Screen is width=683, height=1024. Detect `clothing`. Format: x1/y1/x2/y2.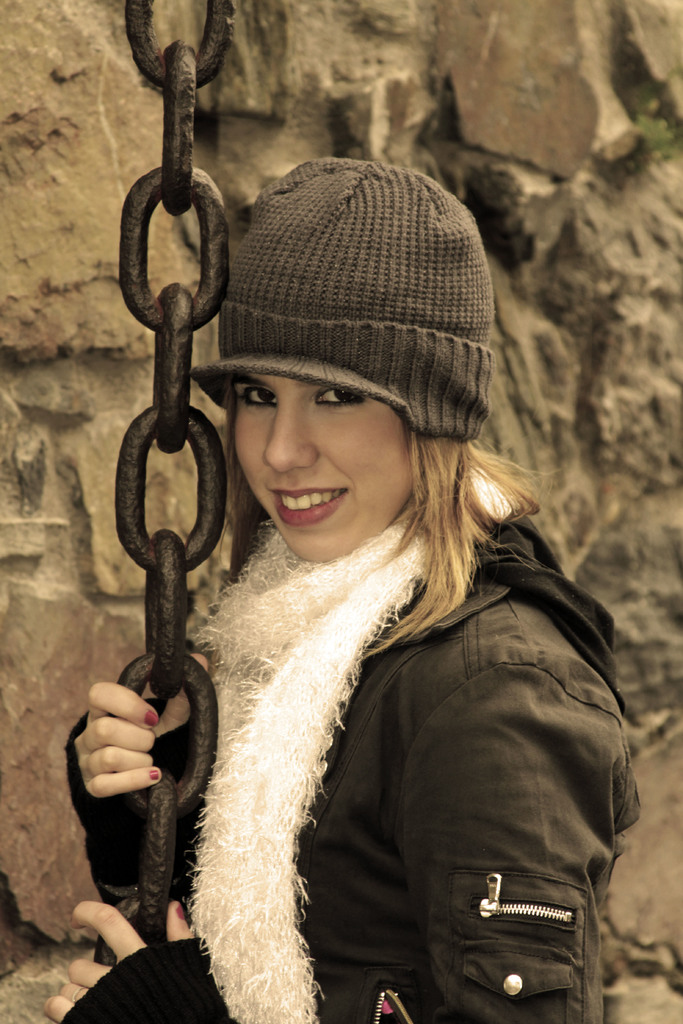
65/477/639/1023.
